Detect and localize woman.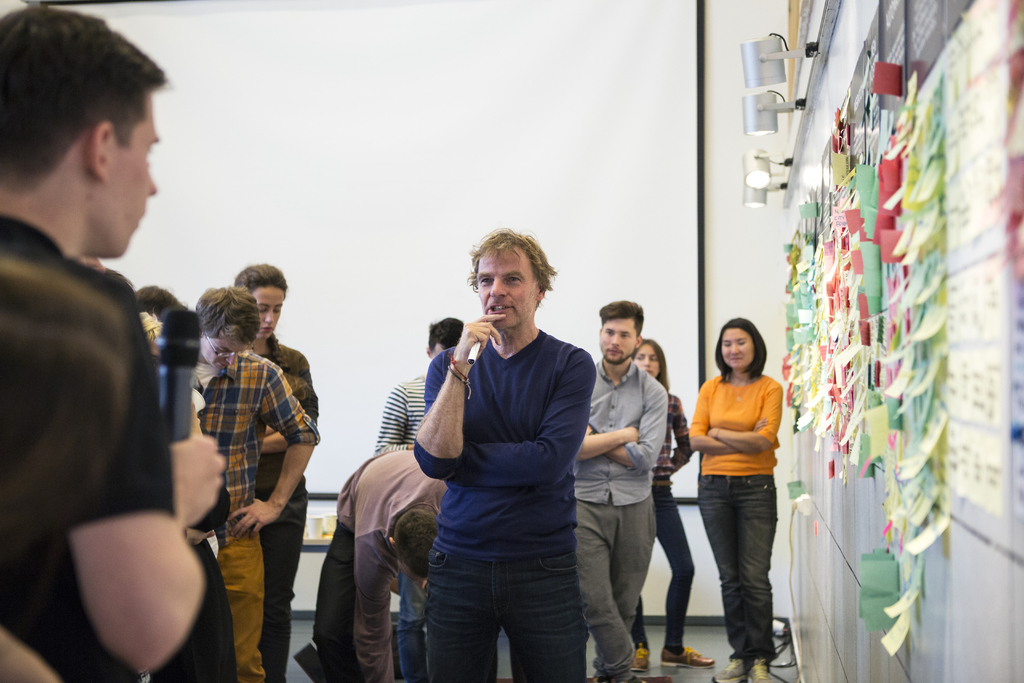
Localized at x1=627 y1=337 x2=719 y2=677.
